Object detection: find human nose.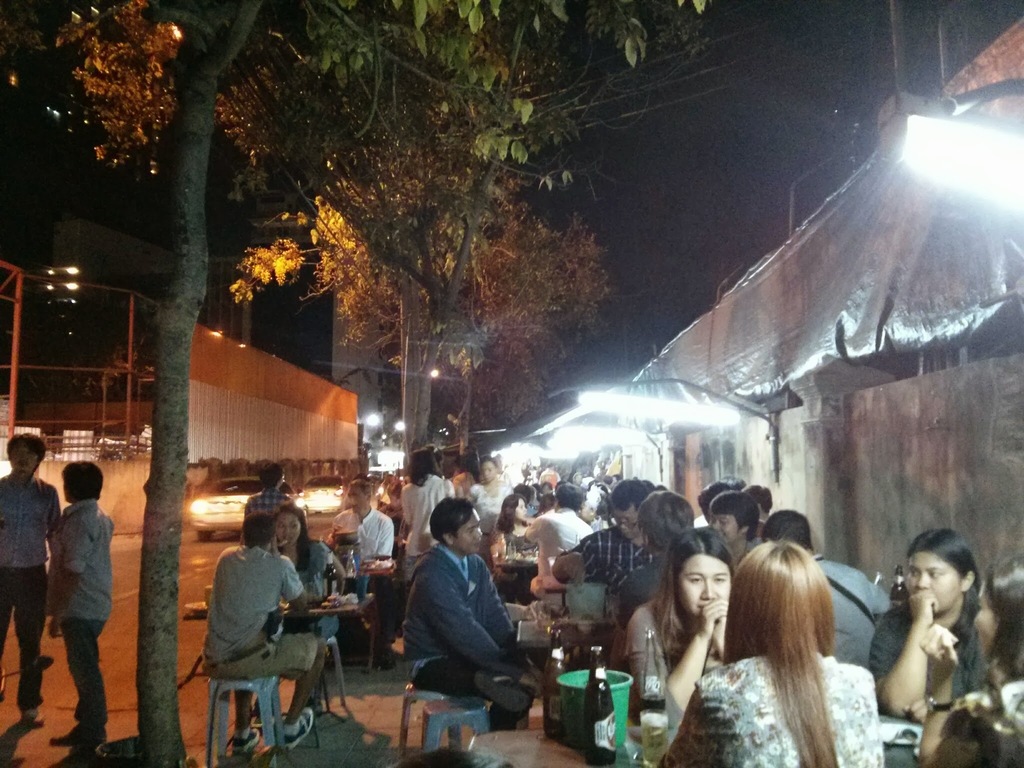
bbox(698, 576, 714, 603).
